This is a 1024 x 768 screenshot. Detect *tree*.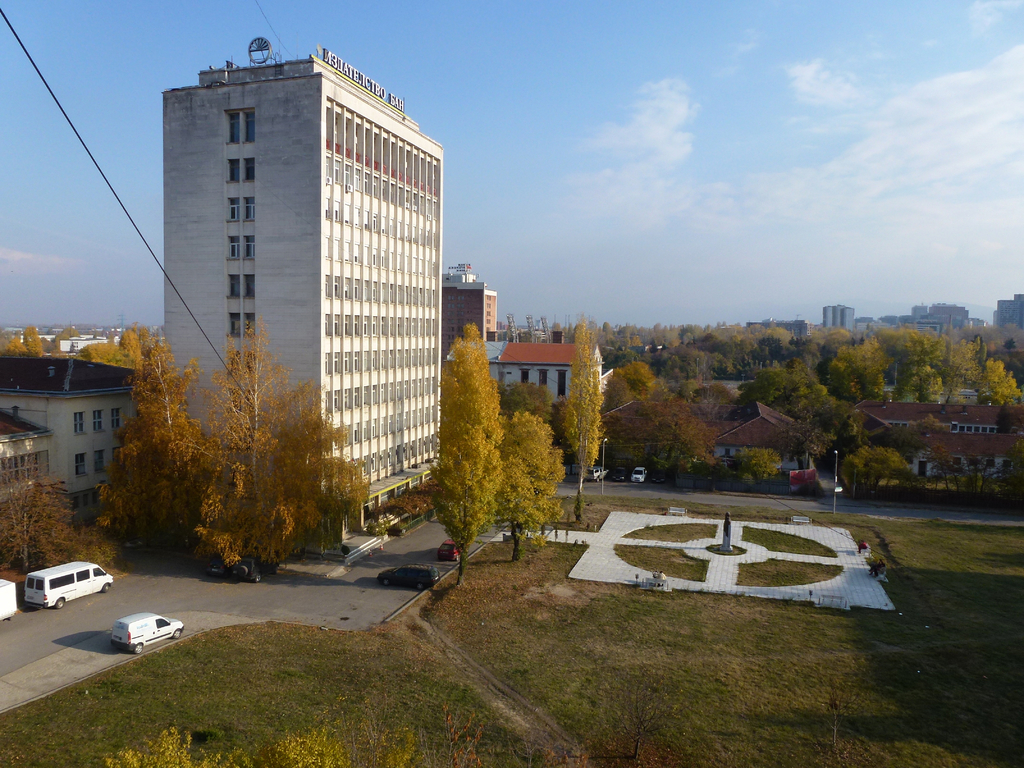
(564, 315, 602, 526).
